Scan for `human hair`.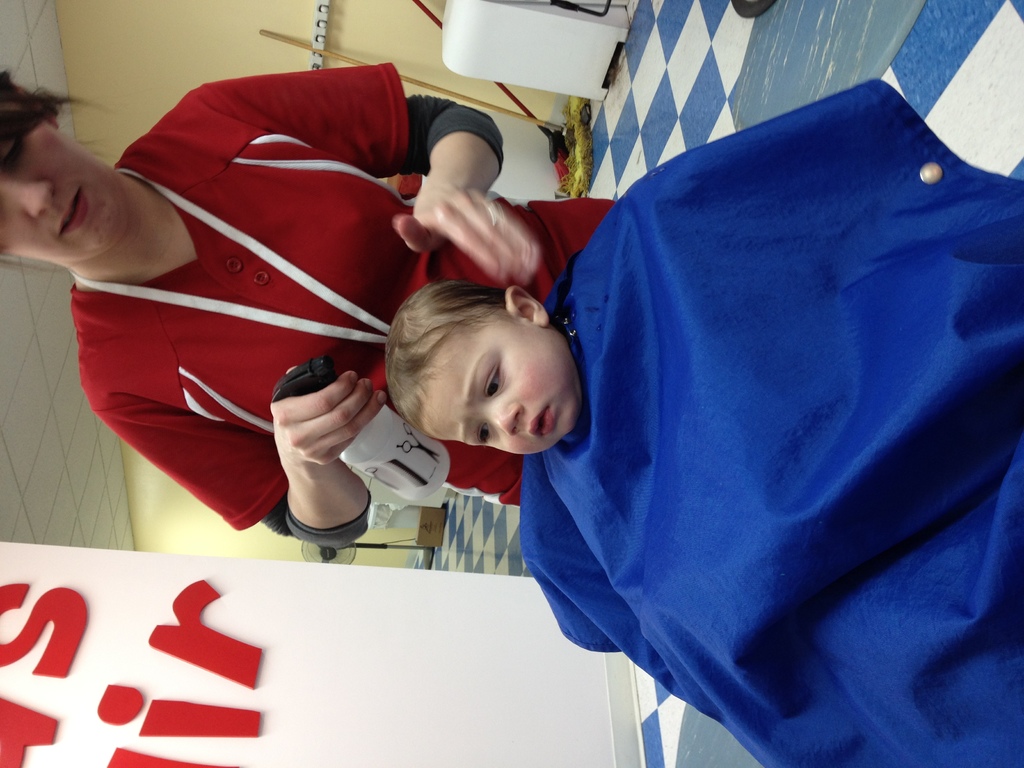
Scan result: [371,271,560,445].
